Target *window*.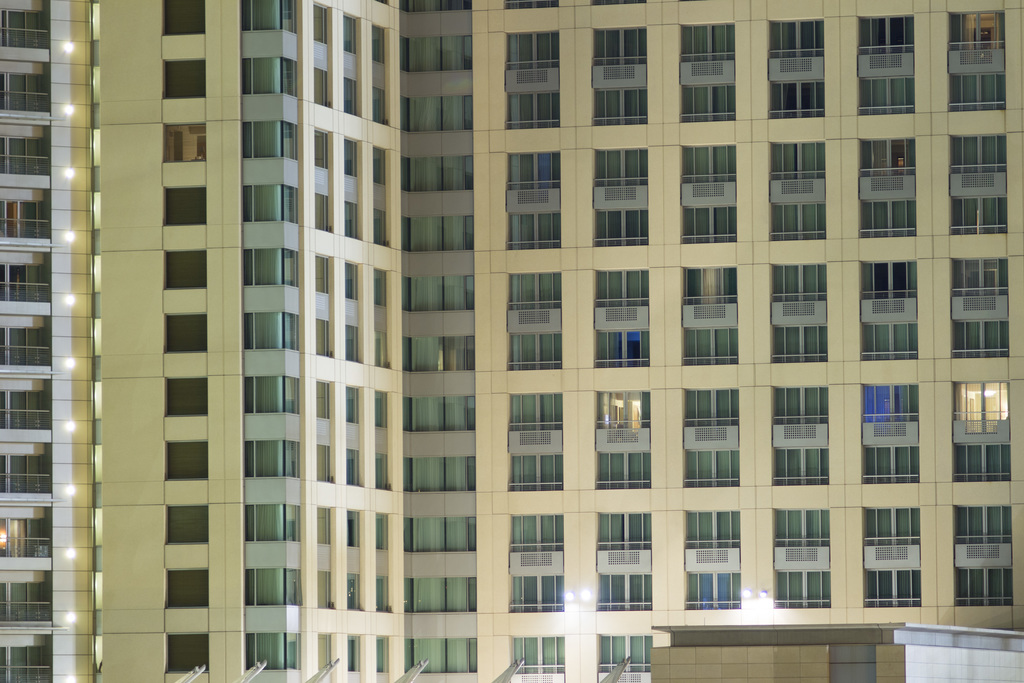
Target region: <region>165, 506, 206, 552</region>.
